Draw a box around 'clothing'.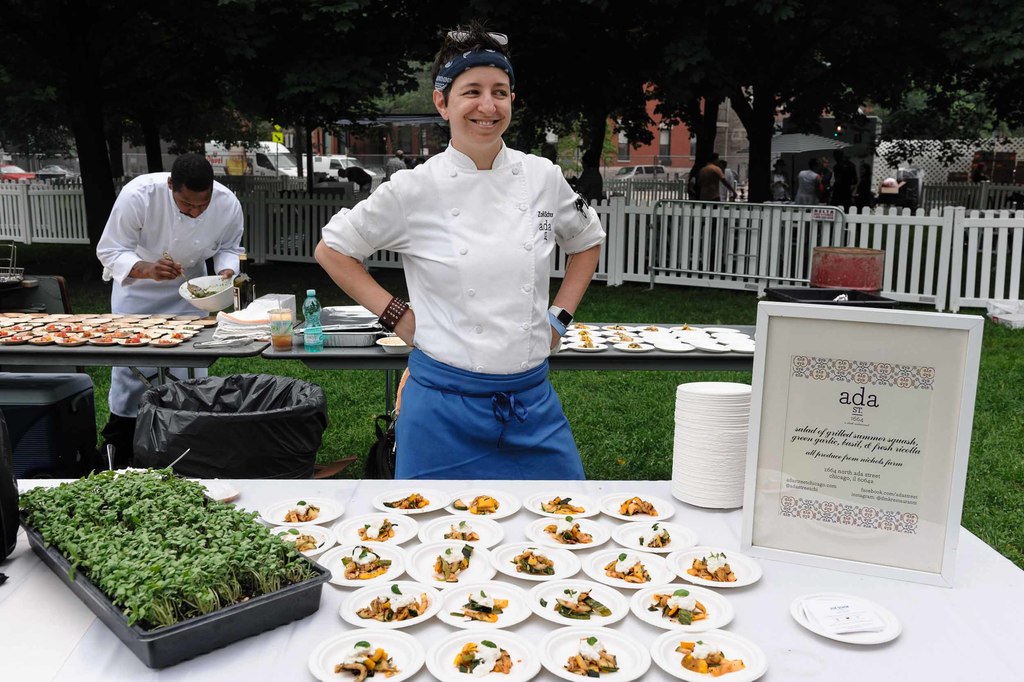
l=347, t=166, r=373, b=194.
